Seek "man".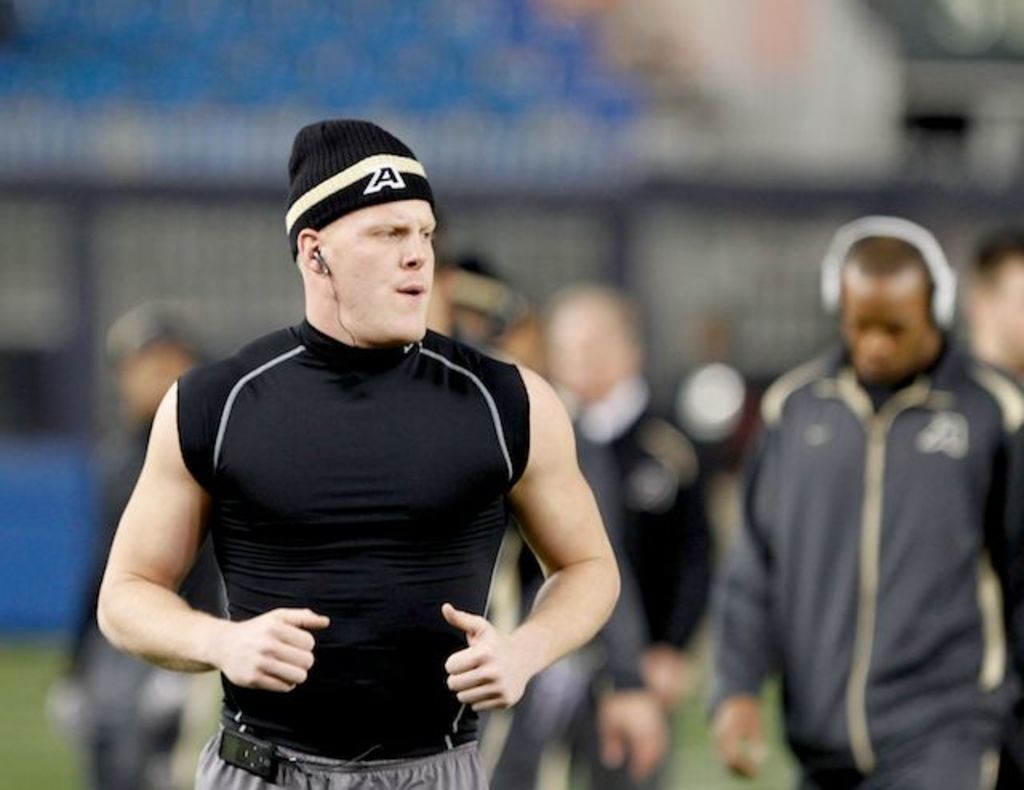
locate(704, 232, 1022, 788).
